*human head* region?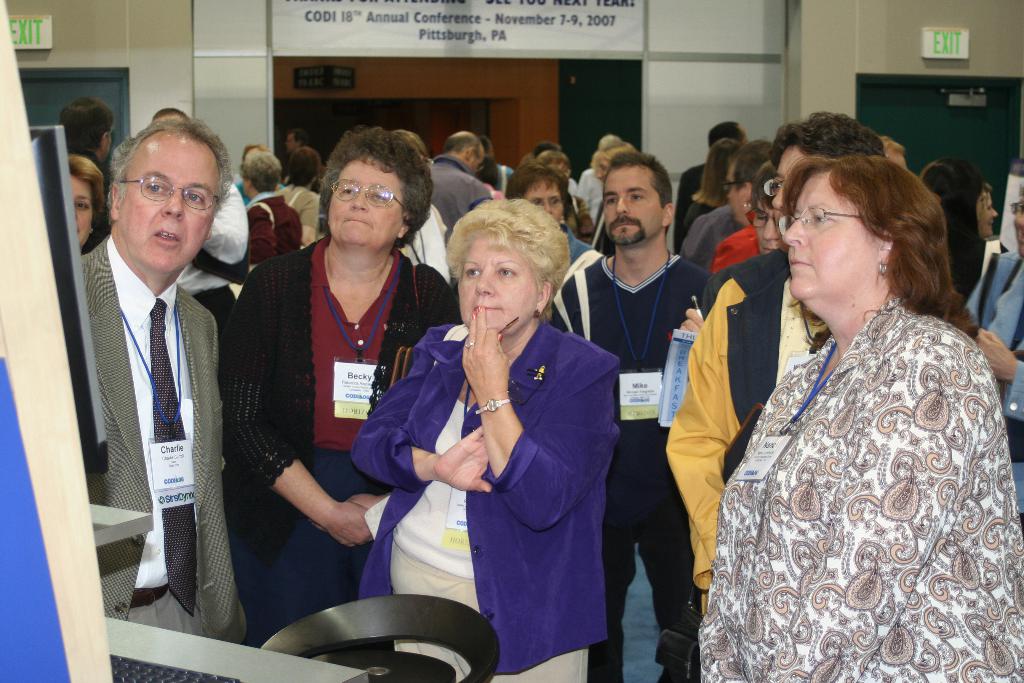
924, 154, 990, 239
